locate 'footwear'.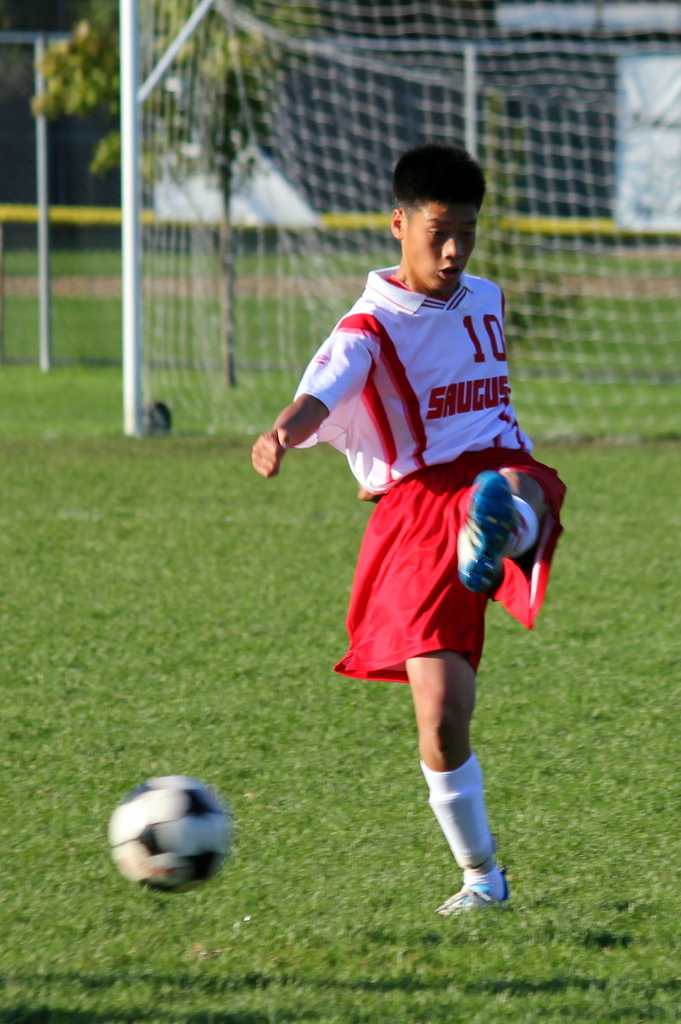
Bounding box: box=[449, 852, 518, 923].
